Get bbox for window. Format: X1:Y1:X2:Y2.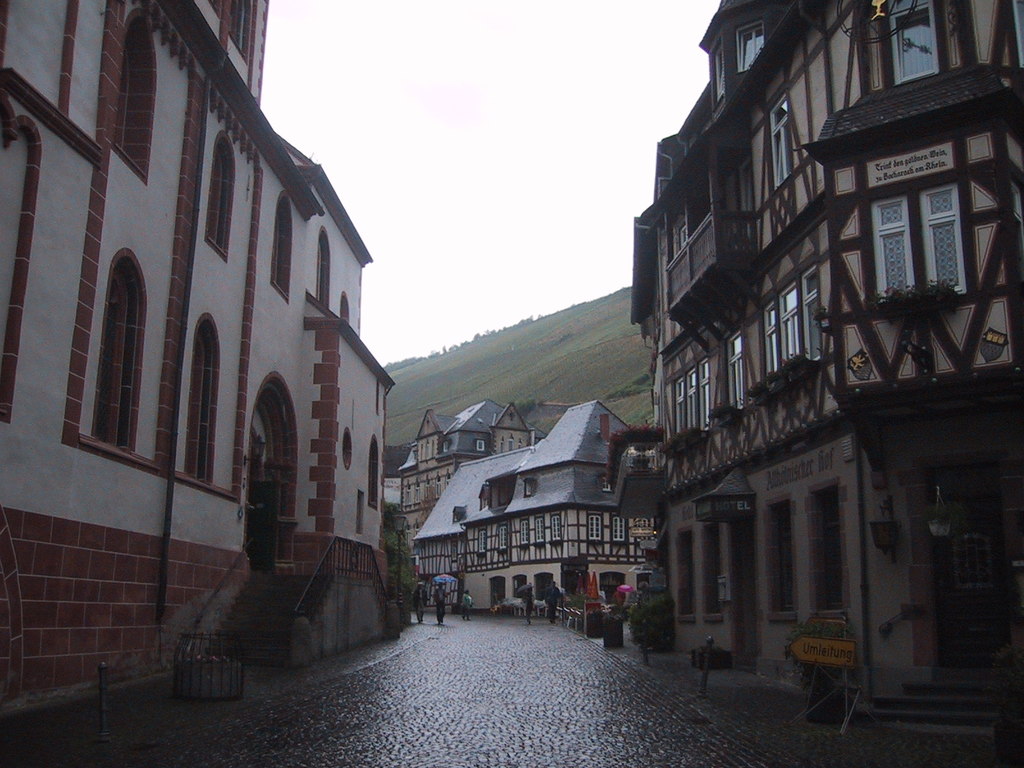
737:24:764:74.
